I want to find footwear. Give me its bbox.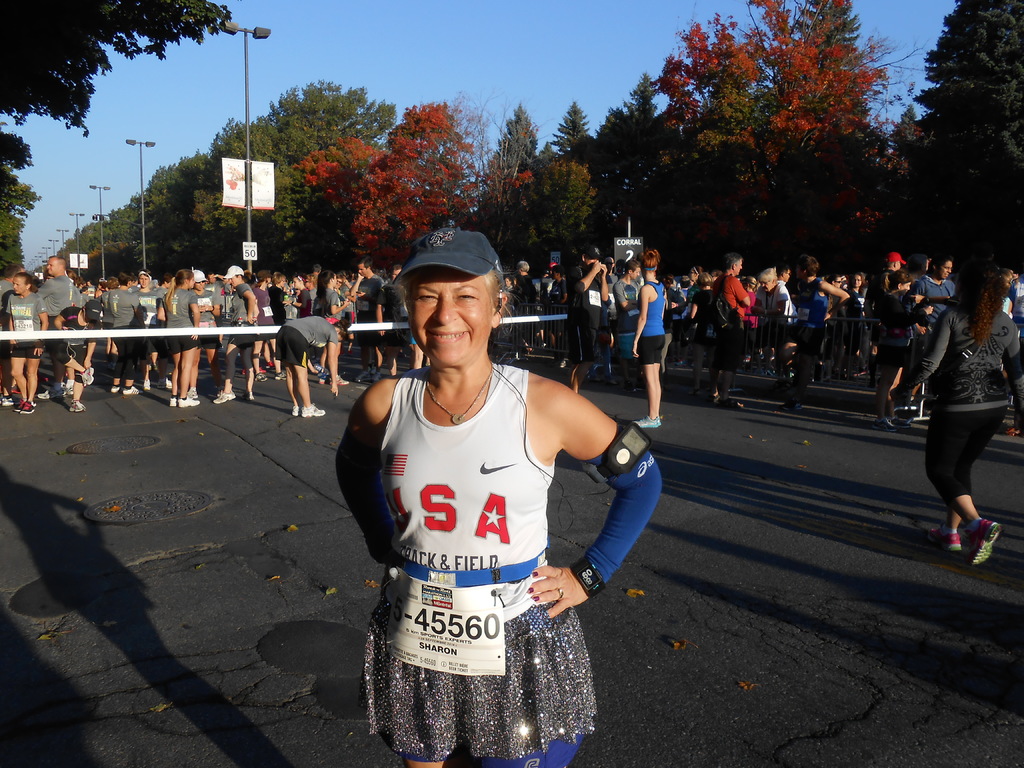
bbox(170, 394, 180, 406).
